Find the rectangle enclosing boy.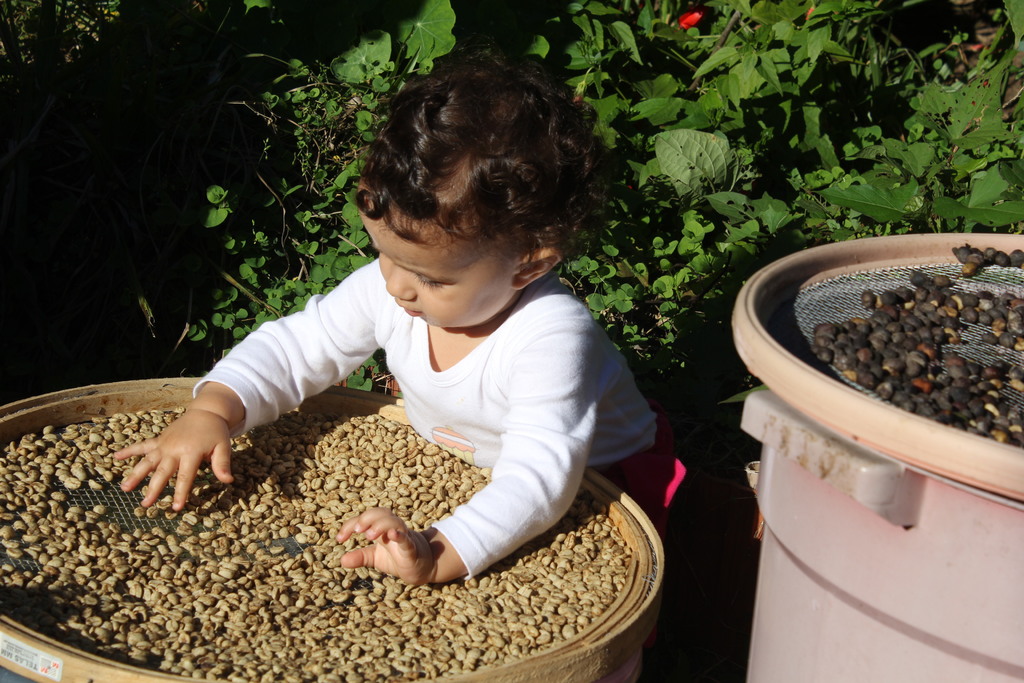
x1=108, y1=50, x2=682, y2=679.
